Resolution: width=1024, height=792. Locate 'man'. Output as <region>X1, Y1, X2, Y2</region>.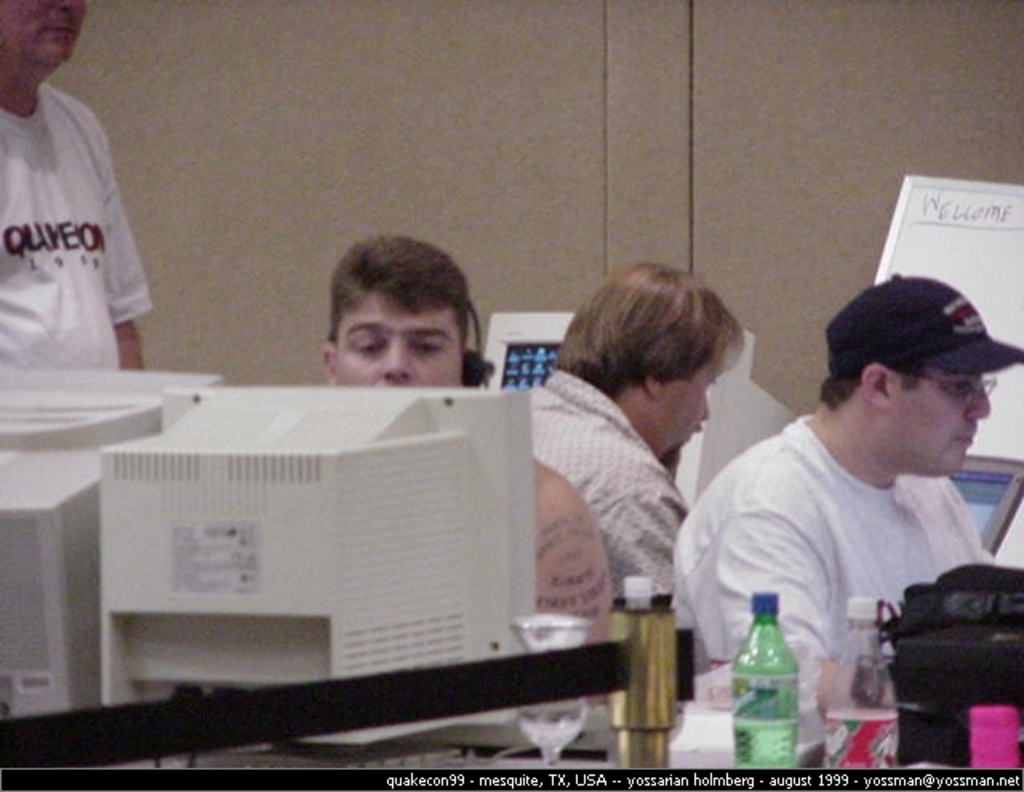
<region>326, 230, 621, 707</region>.
